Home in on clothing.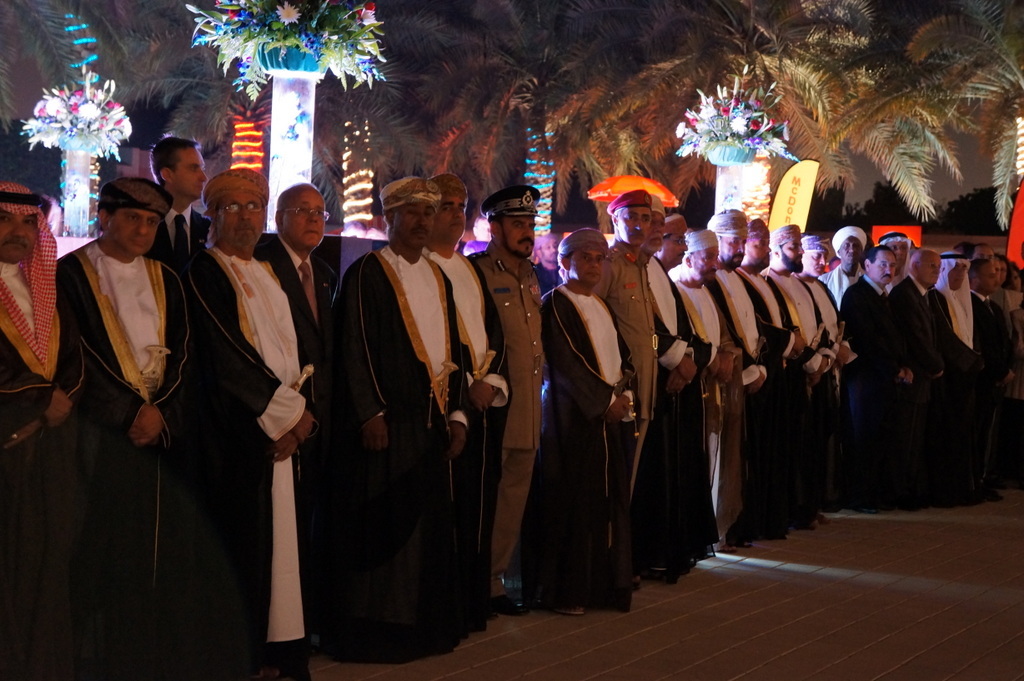
Homed in at <region>846, 282, 899, 518</region>.
